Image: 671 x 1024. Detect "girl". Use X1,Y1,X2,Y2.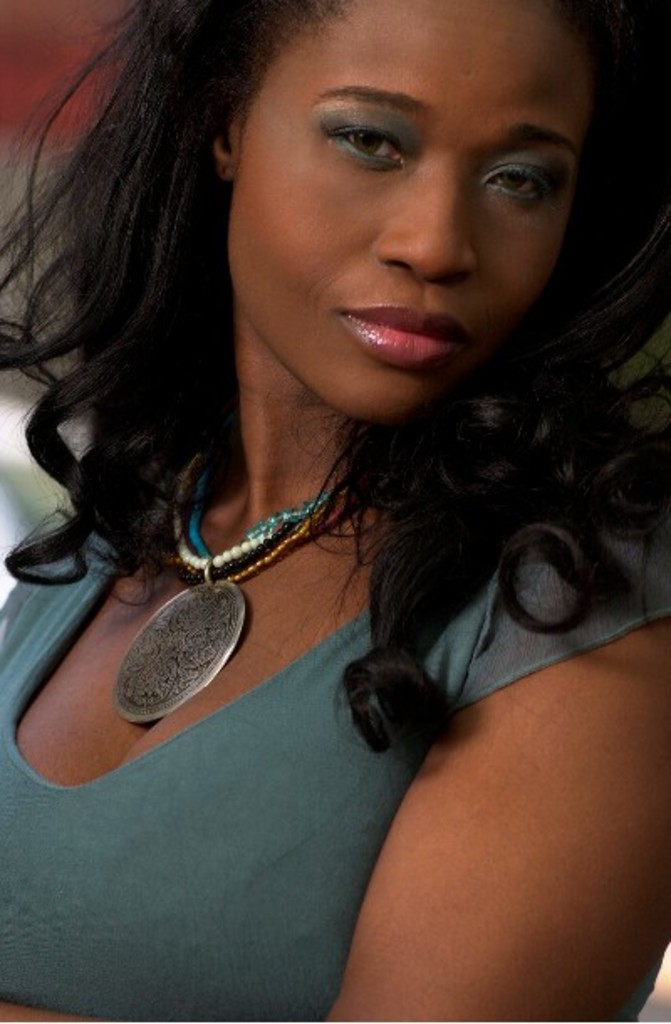
0,0,669,1022.
